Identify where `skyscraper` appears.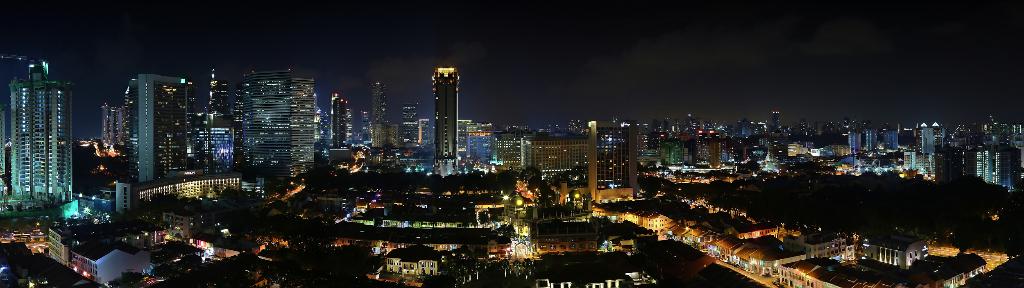
Appears at bbox=(125, 68, 197, 186).
